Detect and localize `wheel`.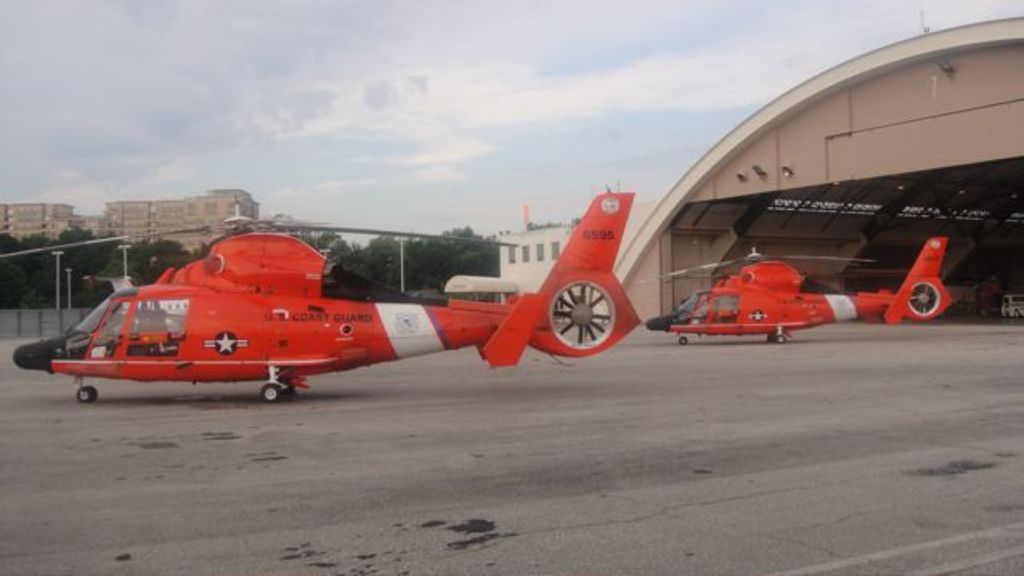
Localized at 673:331:689:348.
